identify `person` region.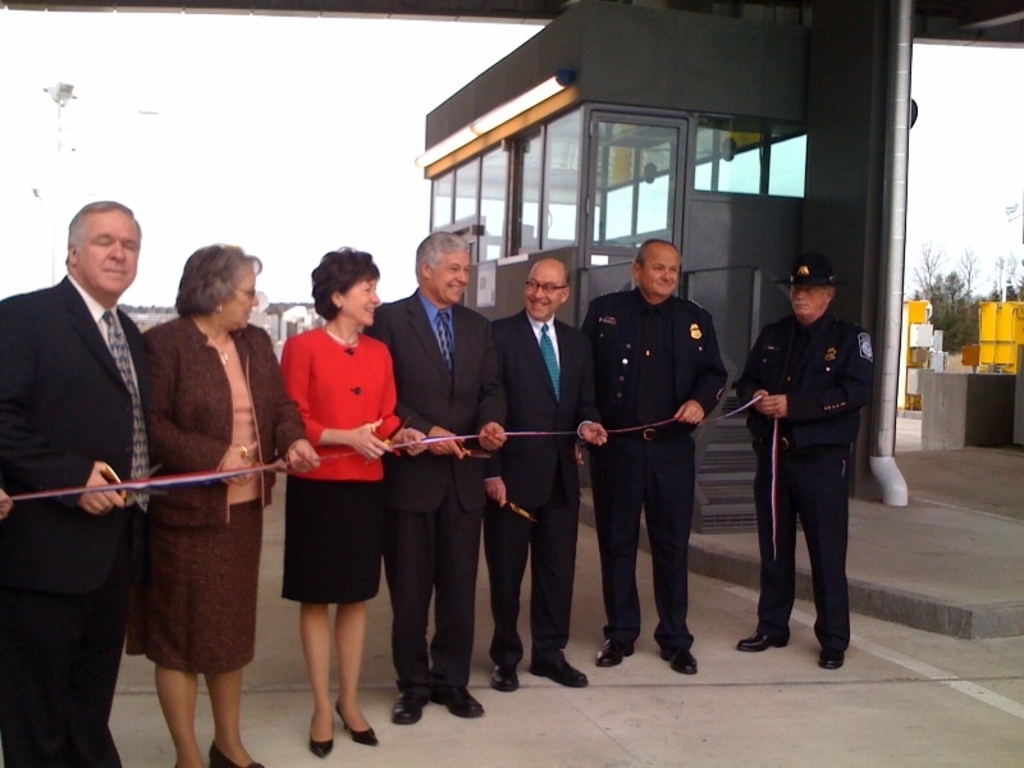
Region: select_region(0, 202, 143, 767).
